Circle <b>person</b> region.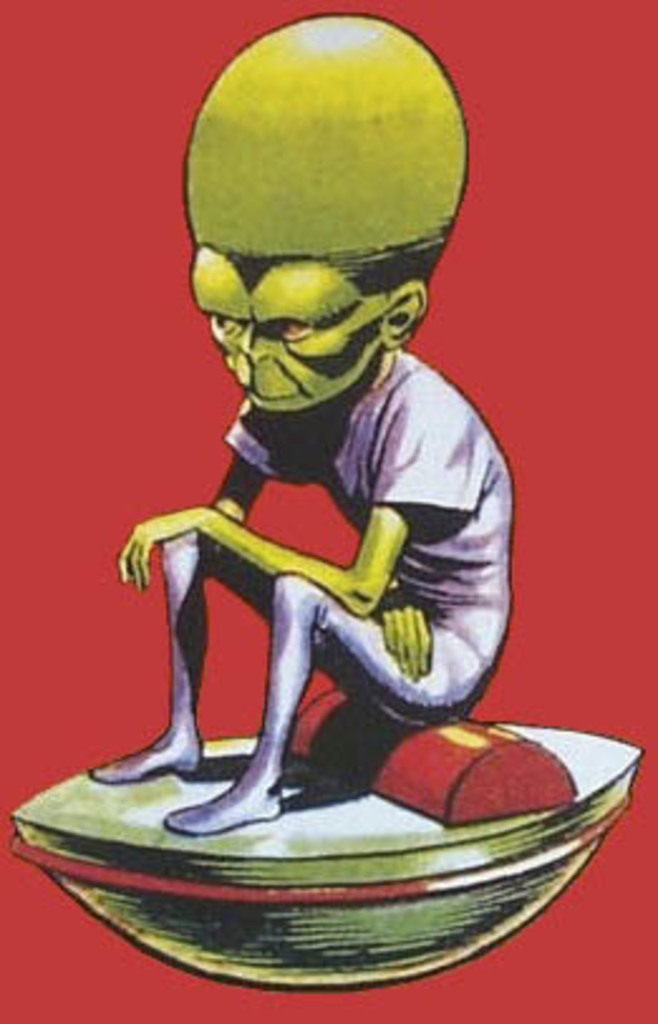
Region: left=118, top=169, right=499, bottom=850.
